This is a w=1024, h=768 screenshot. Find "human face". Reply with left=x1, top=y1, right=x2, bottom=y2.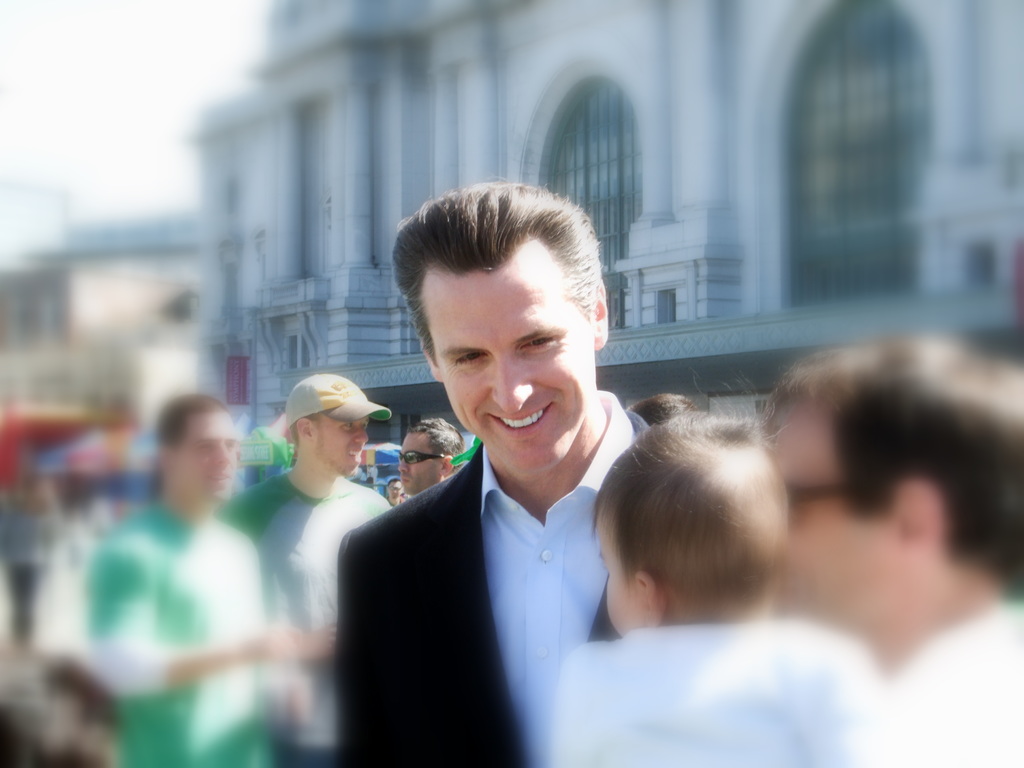
left=323, top=408, right=365, bottom=475.
